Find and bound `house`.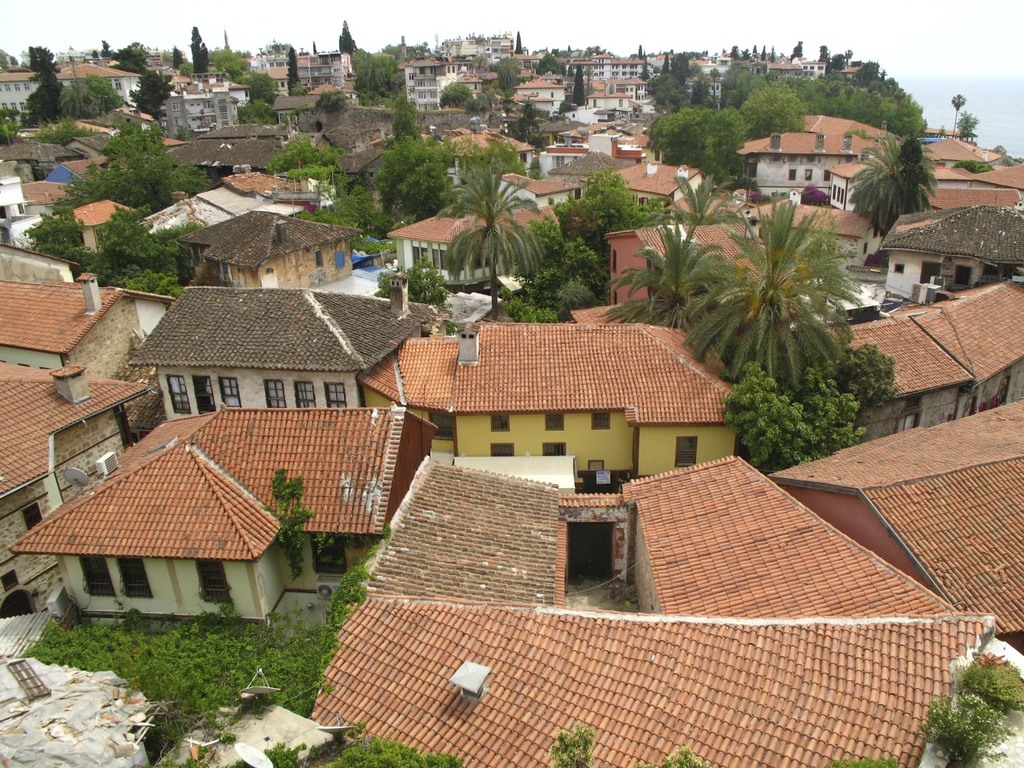
Bound: Rect(743, 113, 900, 212).
